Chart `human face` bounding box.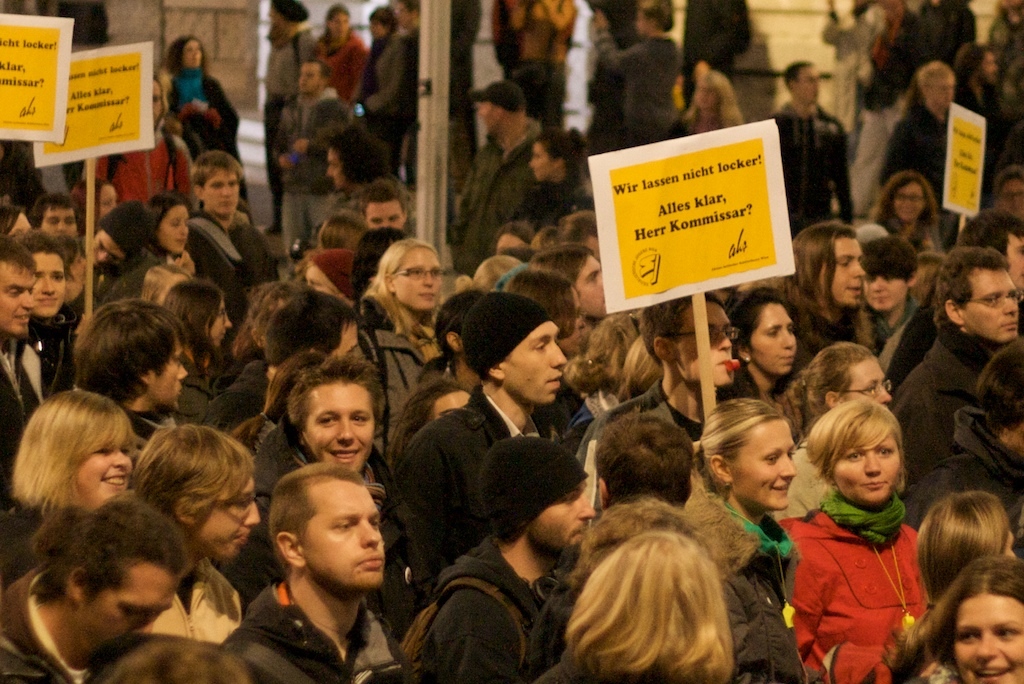
Charted: box(331, 326, 359, 357).
